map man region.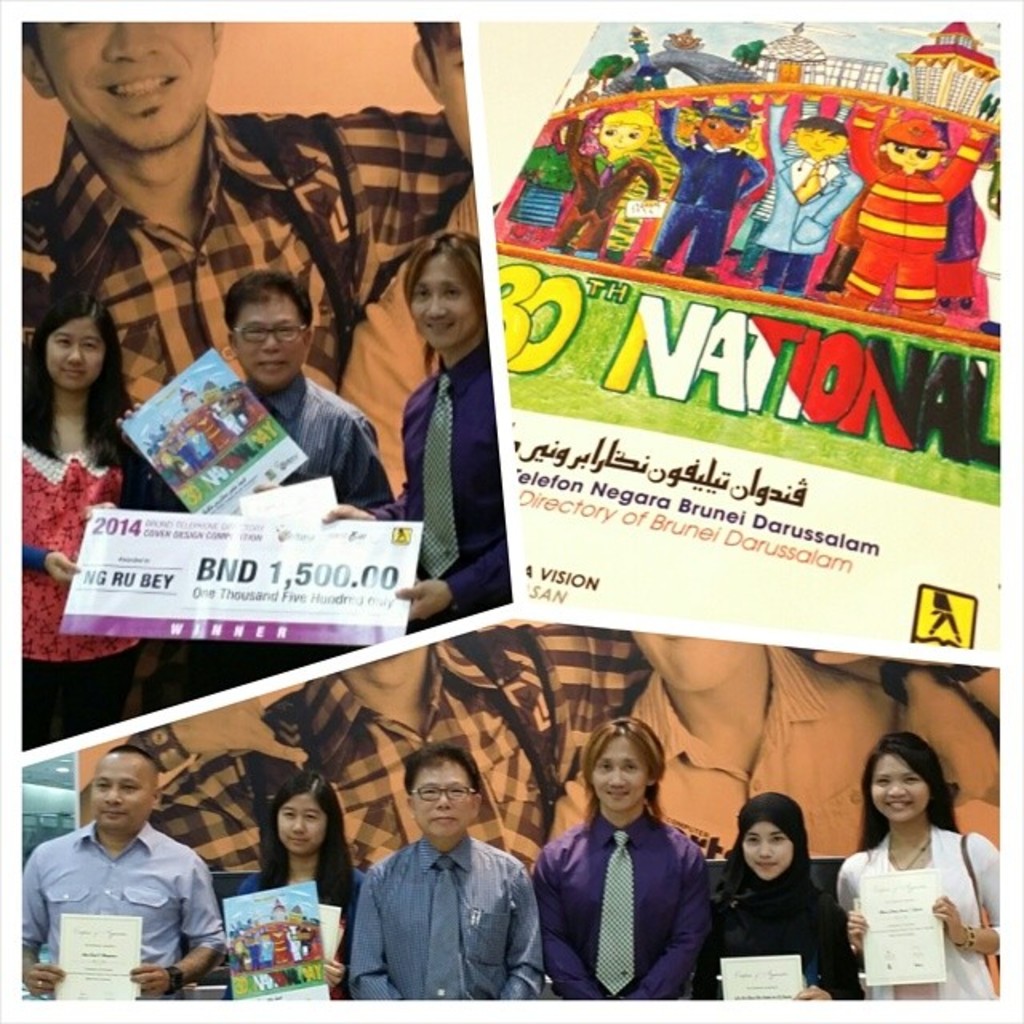
Mapped to <bbox>346, 738, 546, 1005</bbox>.
